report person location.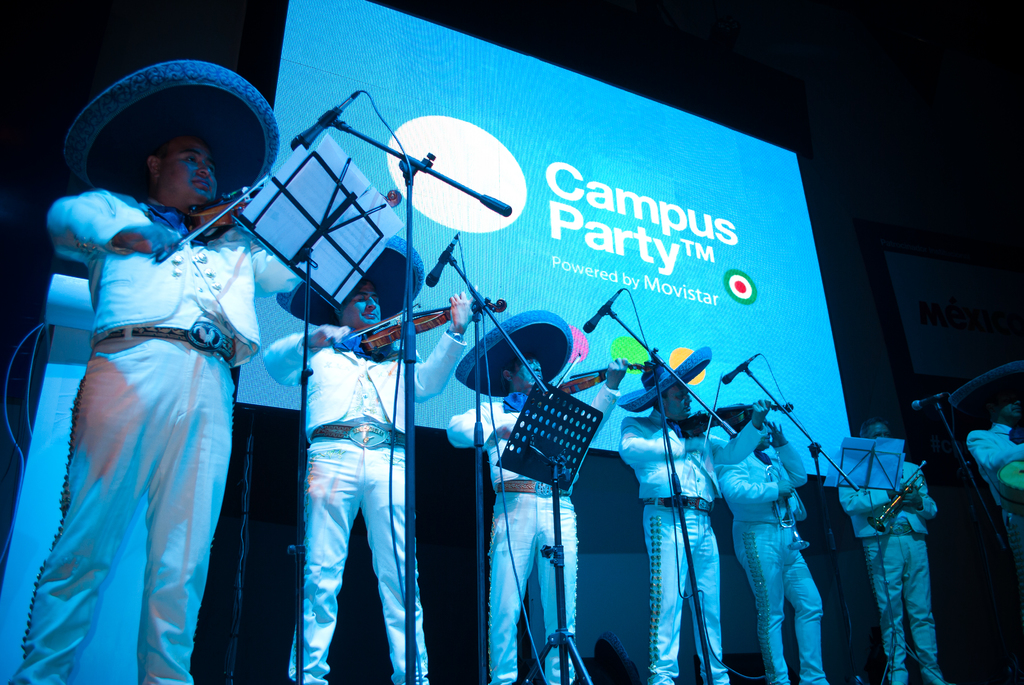
Report: region(719, 407, 837, 684).
